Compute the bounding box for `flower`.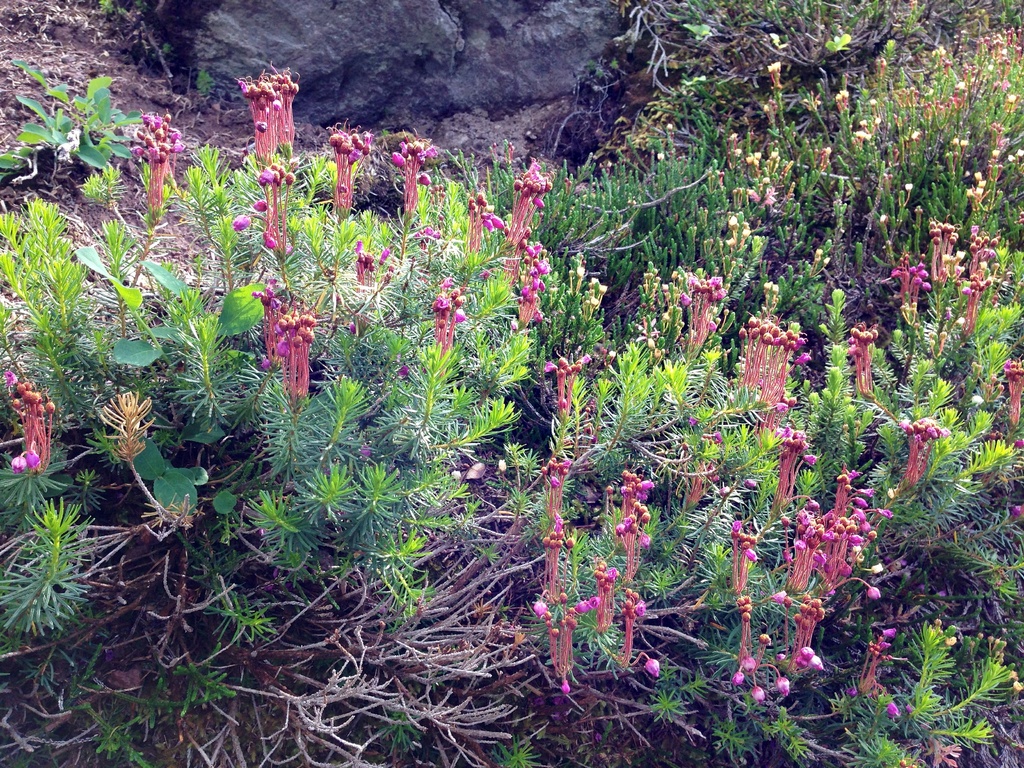
BBox(509, 146, 549, 273).
